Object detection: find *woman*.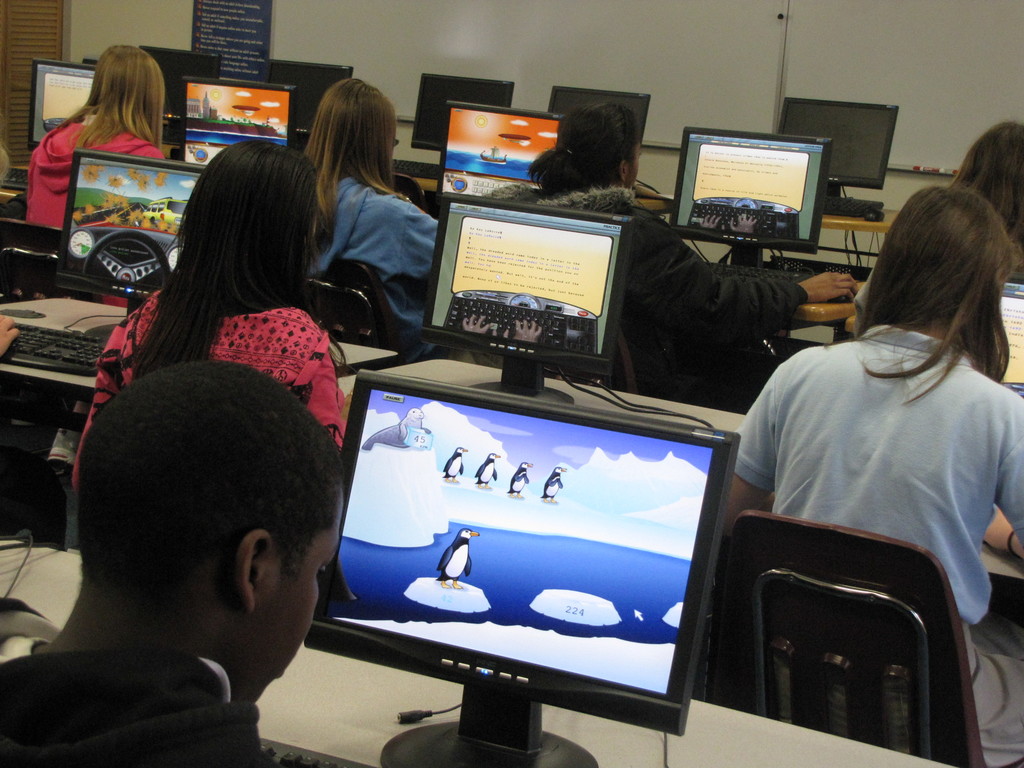
{"x1": 28, "y1": 36, "x2": 184, "y2": 255}.
